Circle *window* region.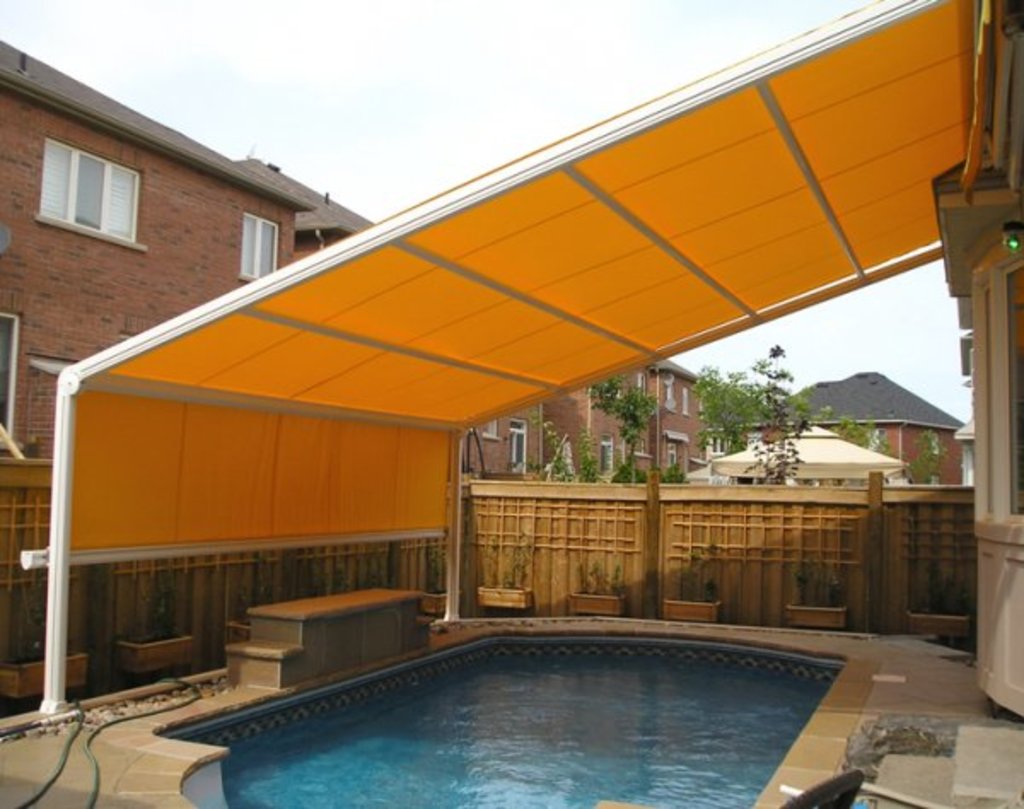
Region: <box>224,198,287,288</box>.
